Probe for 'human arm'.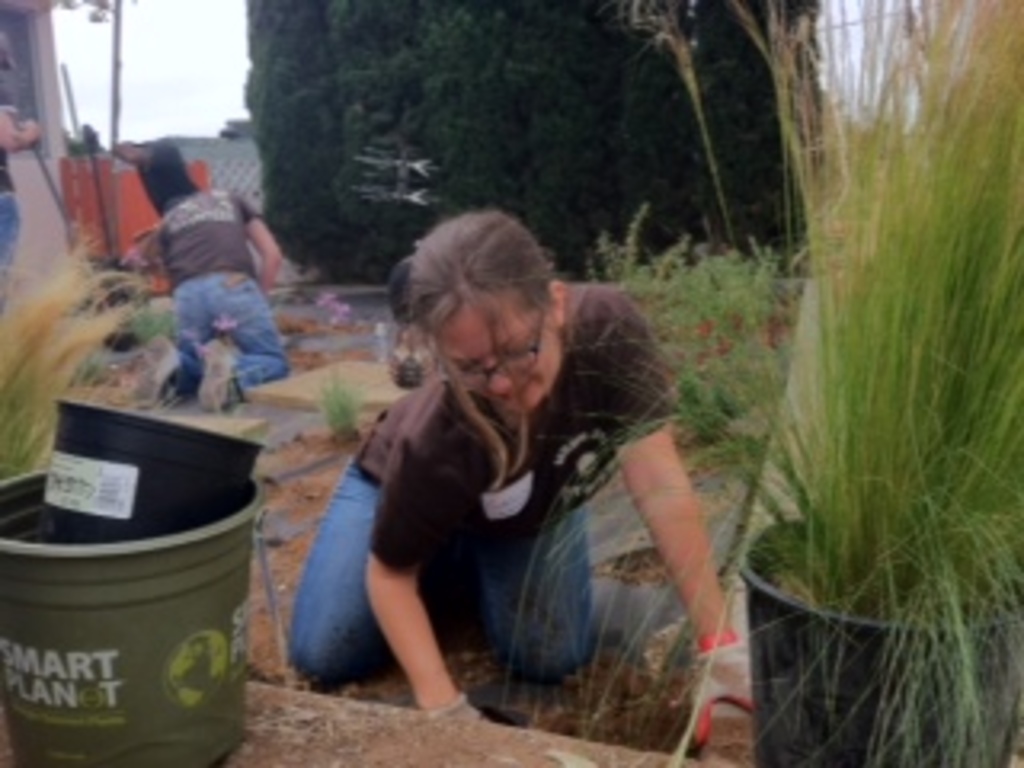
Probe result: x1=240 y1=186 x2=288 y2=301.
